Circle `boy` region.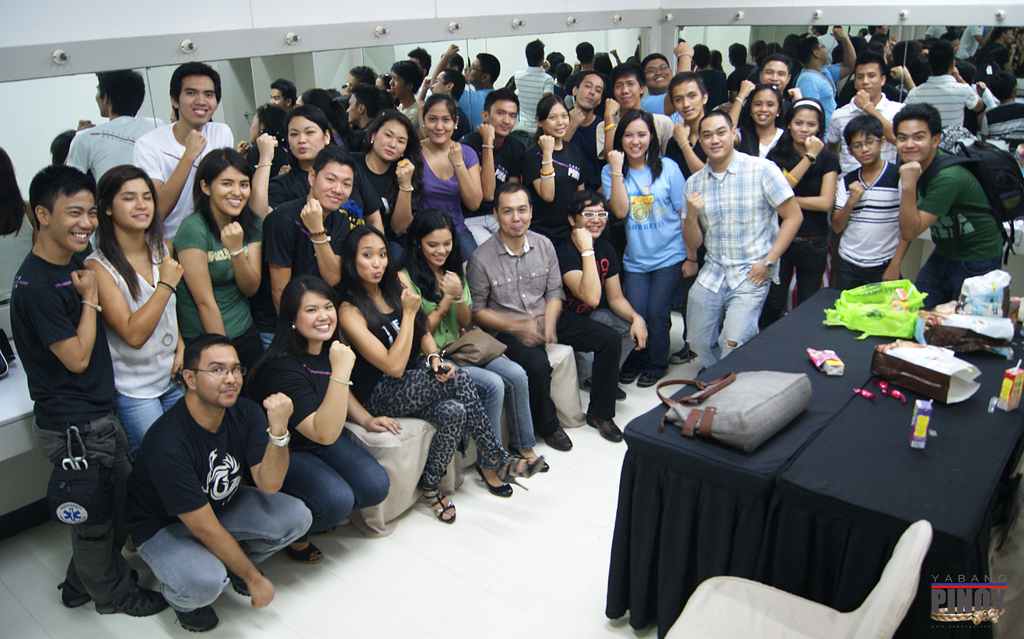
Region: BBox(467, 184, 622, 452).
